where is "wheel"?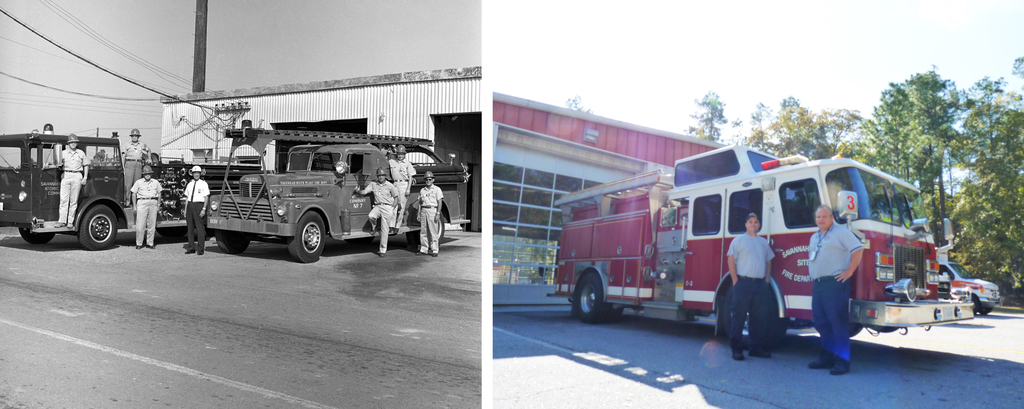
[289,211,324,262].
